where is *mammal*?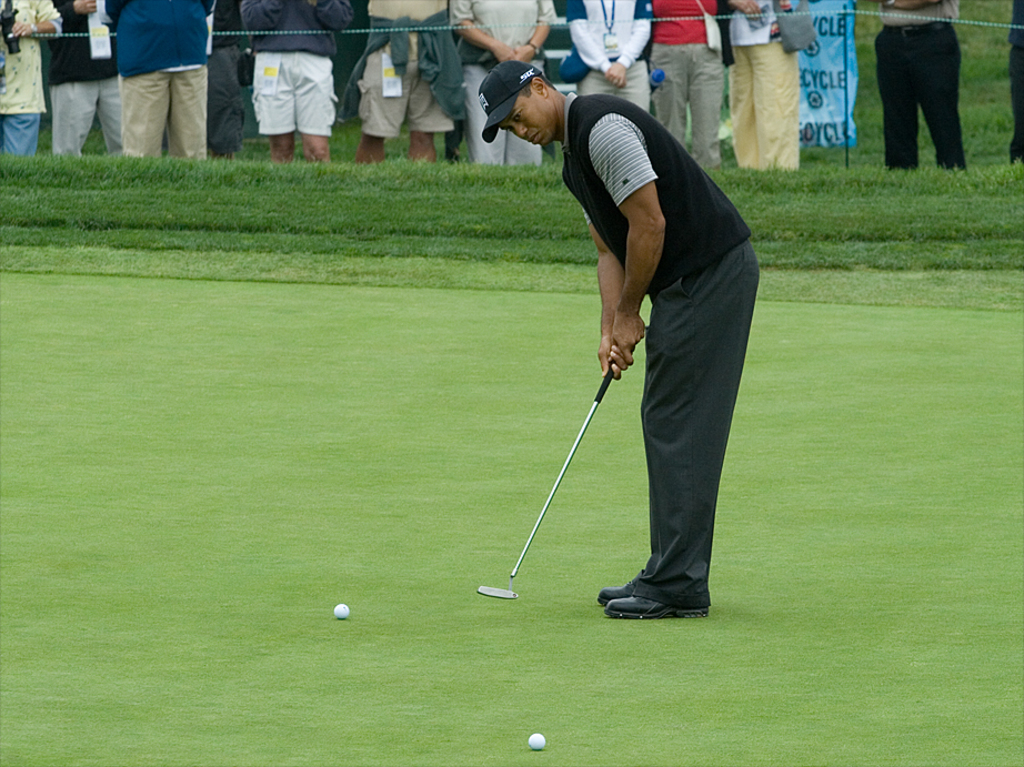
(left=650, top=0, right=720, bottom=176).
